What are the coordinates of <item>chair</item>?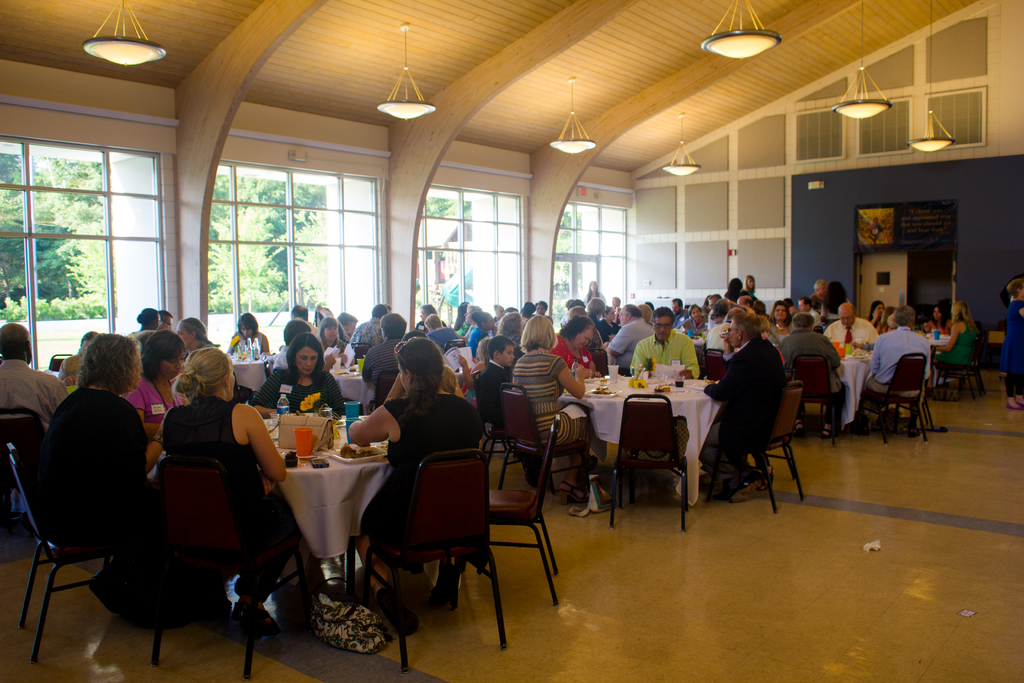
497, 381, 601, 514.
